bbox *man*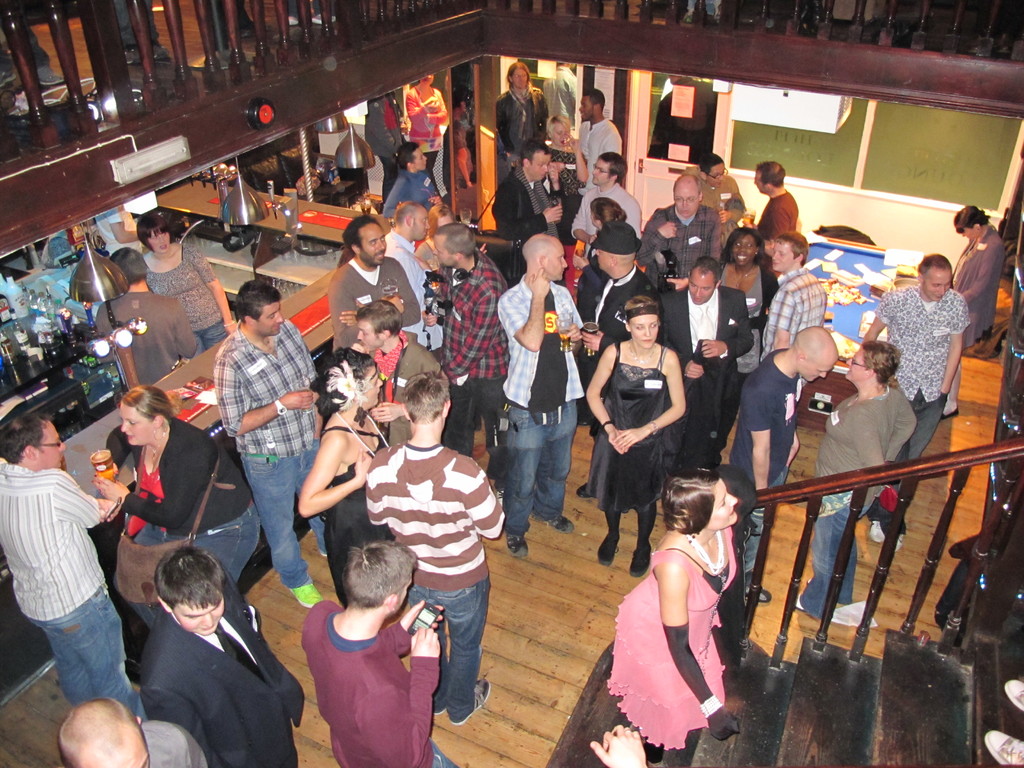
(733,161,800,315)
